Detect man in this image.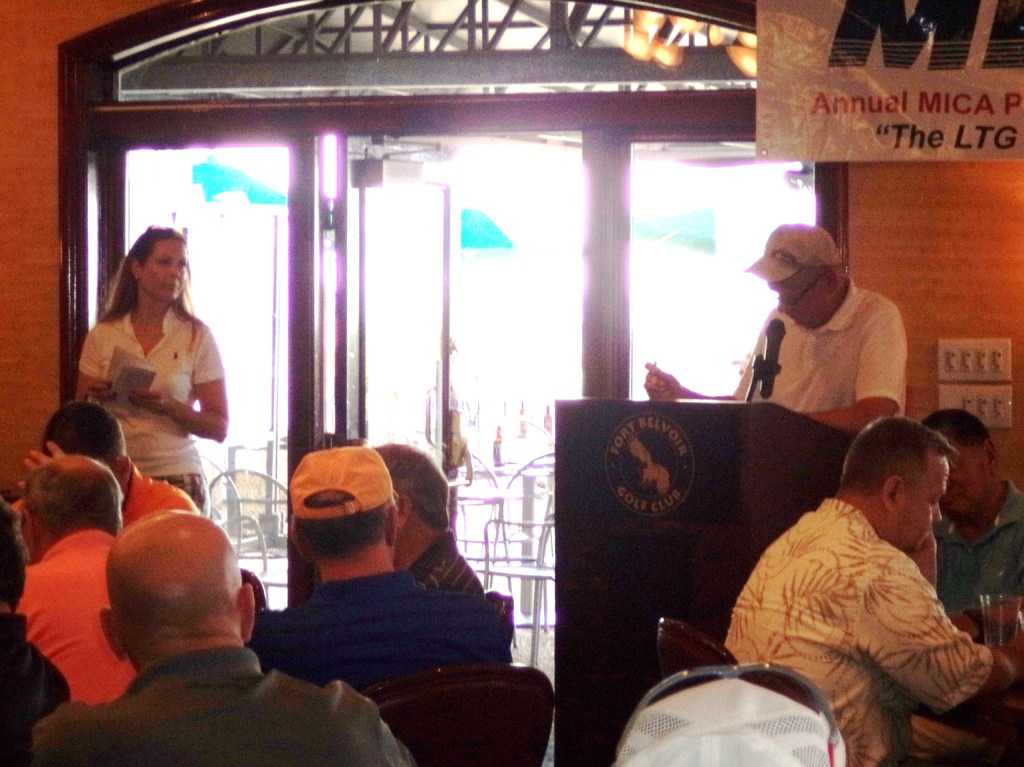
Detection: [x1=255, y1=445, x2=512, y2=687].
